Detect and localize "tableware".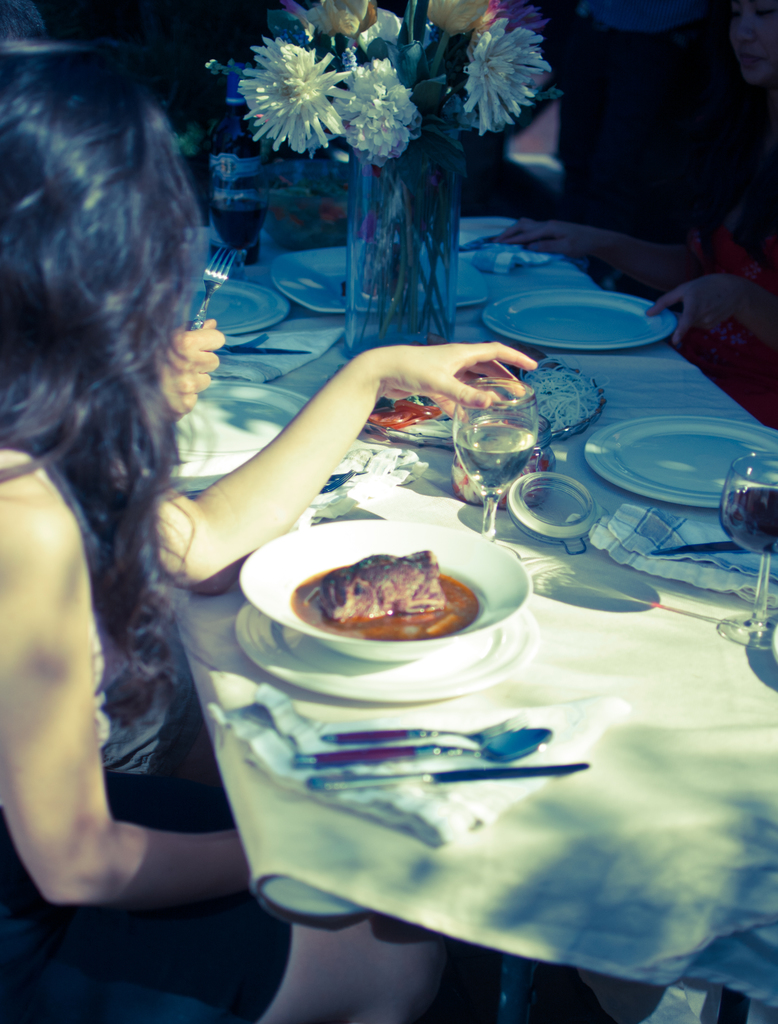
Localized at (719,454,777,652).
